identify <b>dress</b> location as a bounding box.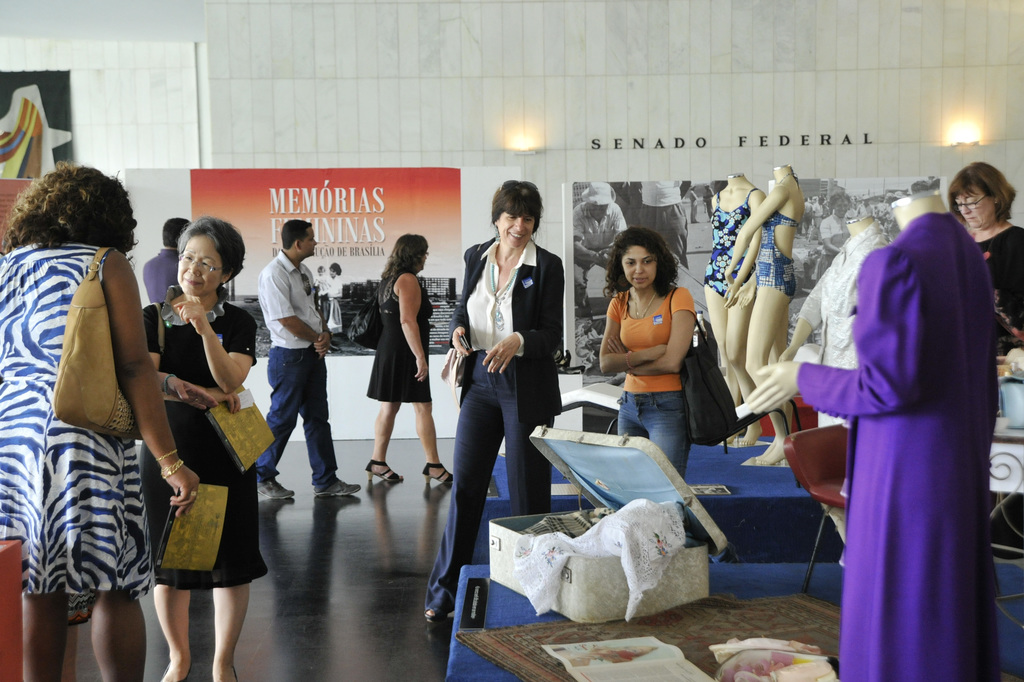
<bbox>366, 272, 426, 410</bbox>.
